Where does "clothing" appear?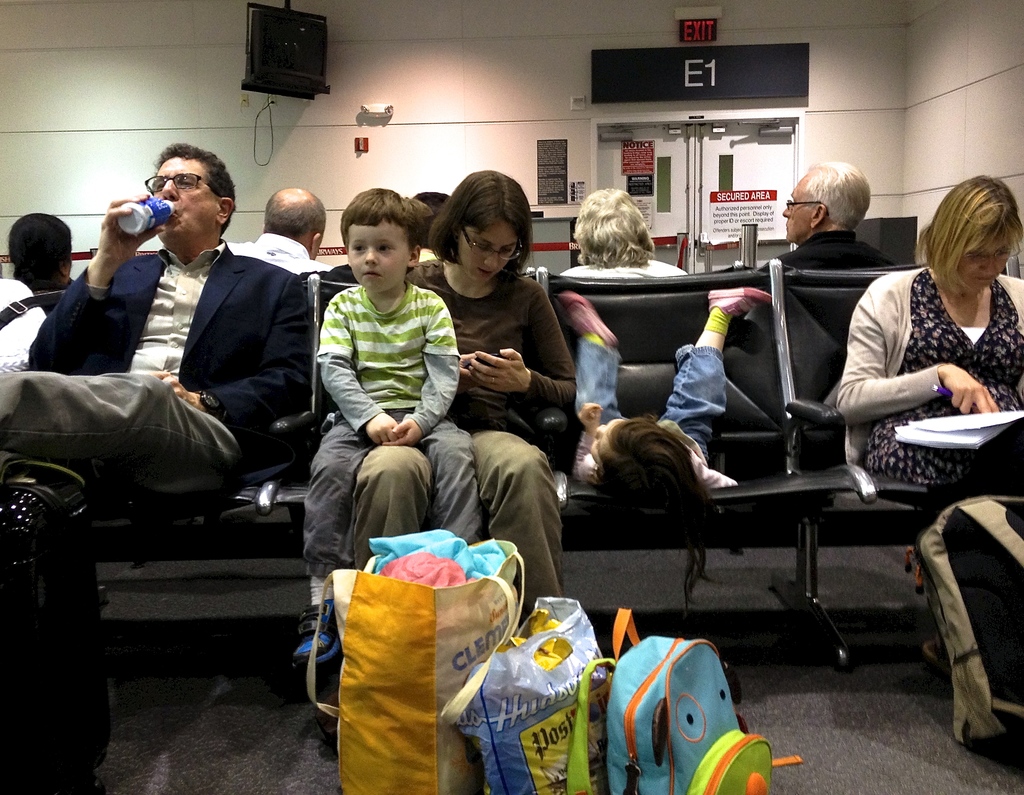
Appears at locate(0, 241, 316, 494).
